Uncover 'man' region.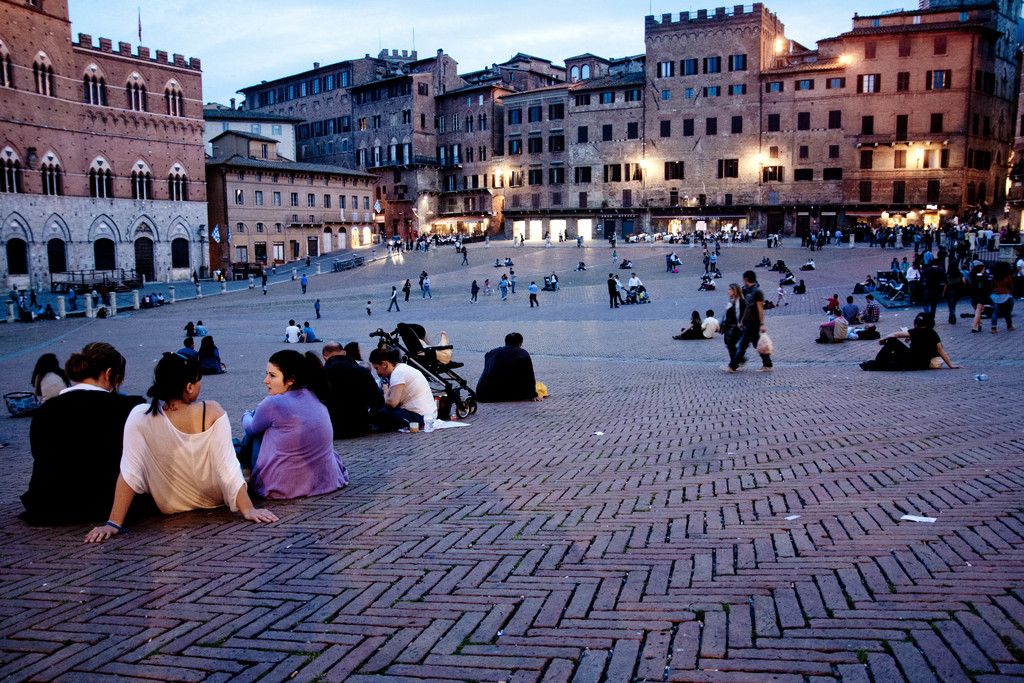
Uncovered: [286, 320, 305, 343].
